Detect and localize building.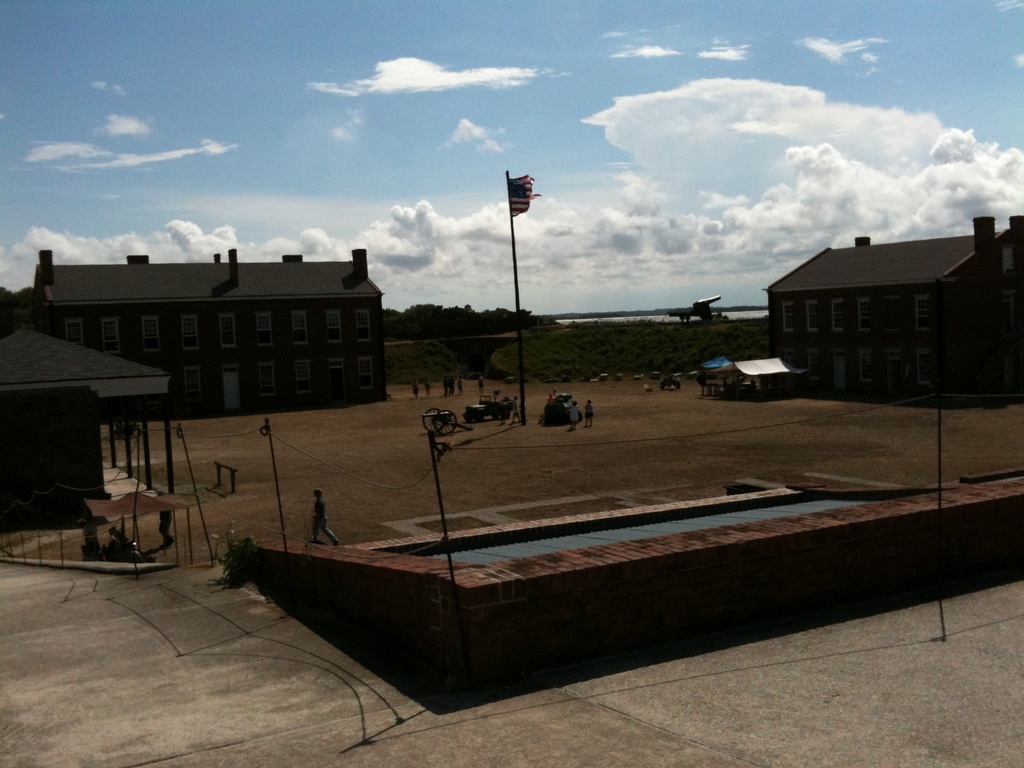
Localized at x1=0 y1=246 x2=394 y2=399.
